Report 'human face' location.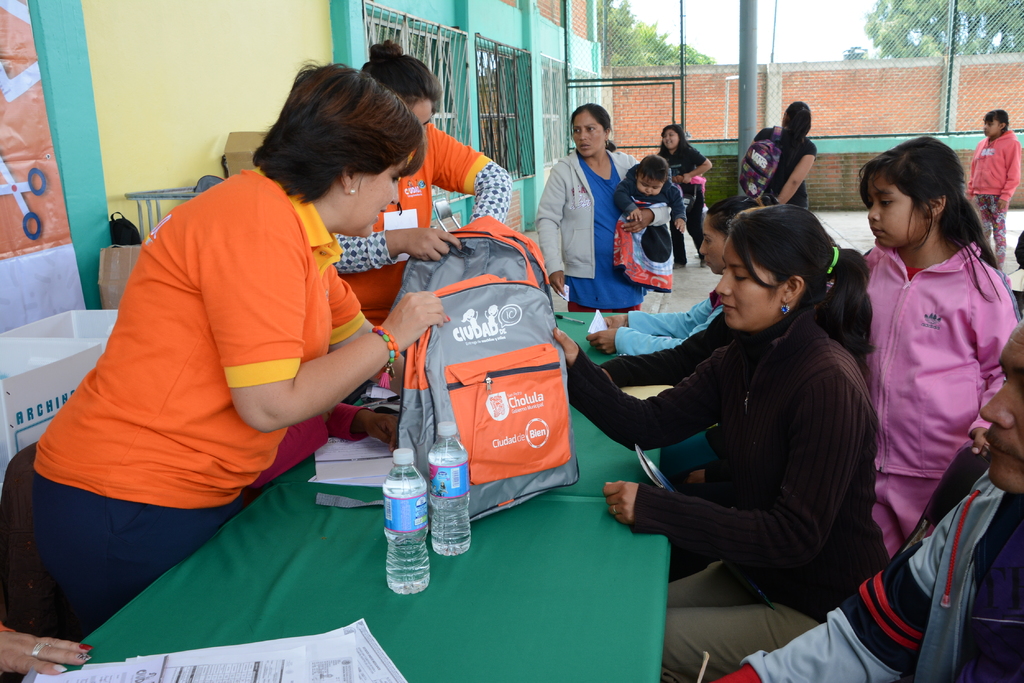
Report: (left=572, top=111, right=606, bottom=158).
